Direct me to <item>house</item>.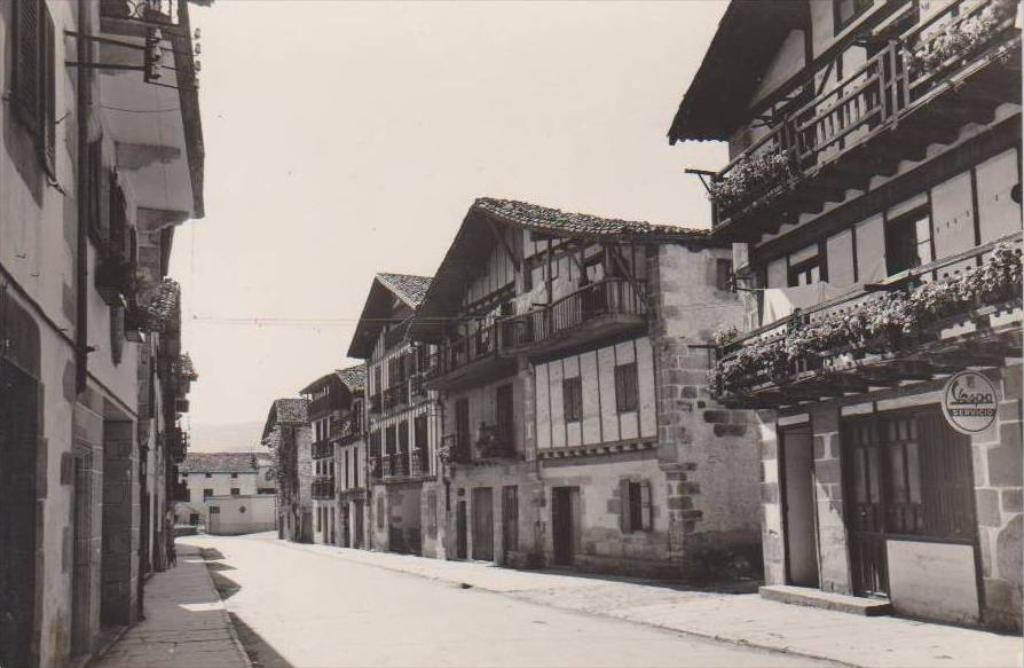
Direction: detection(254, 387, 306, 532).
